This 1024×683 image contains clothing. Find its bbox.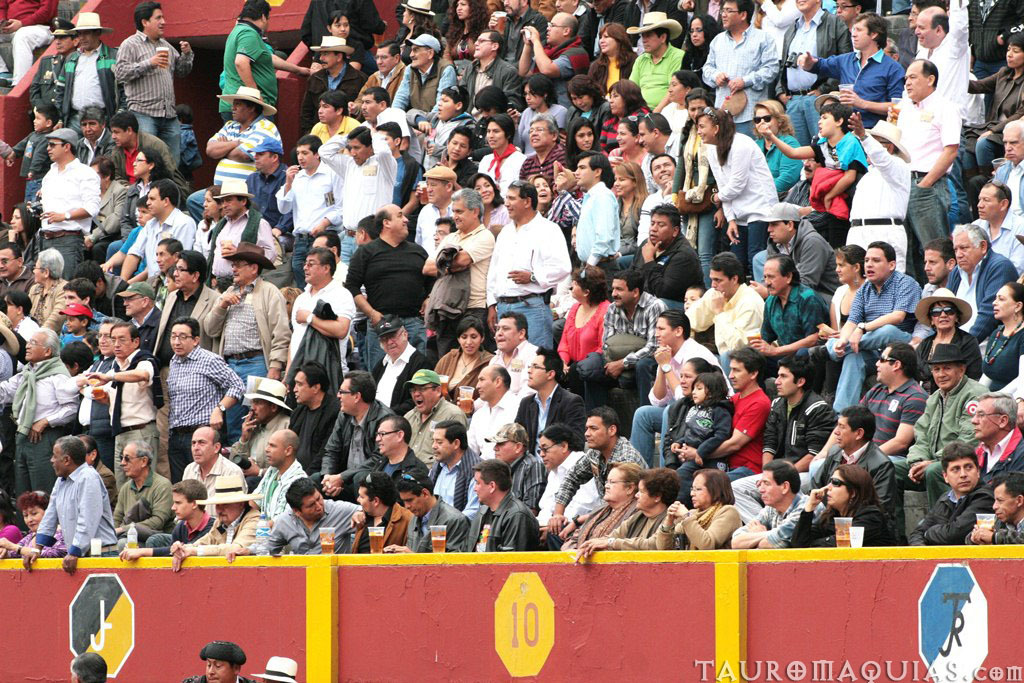
[left=760, top=277, right=829, bottom=381].
